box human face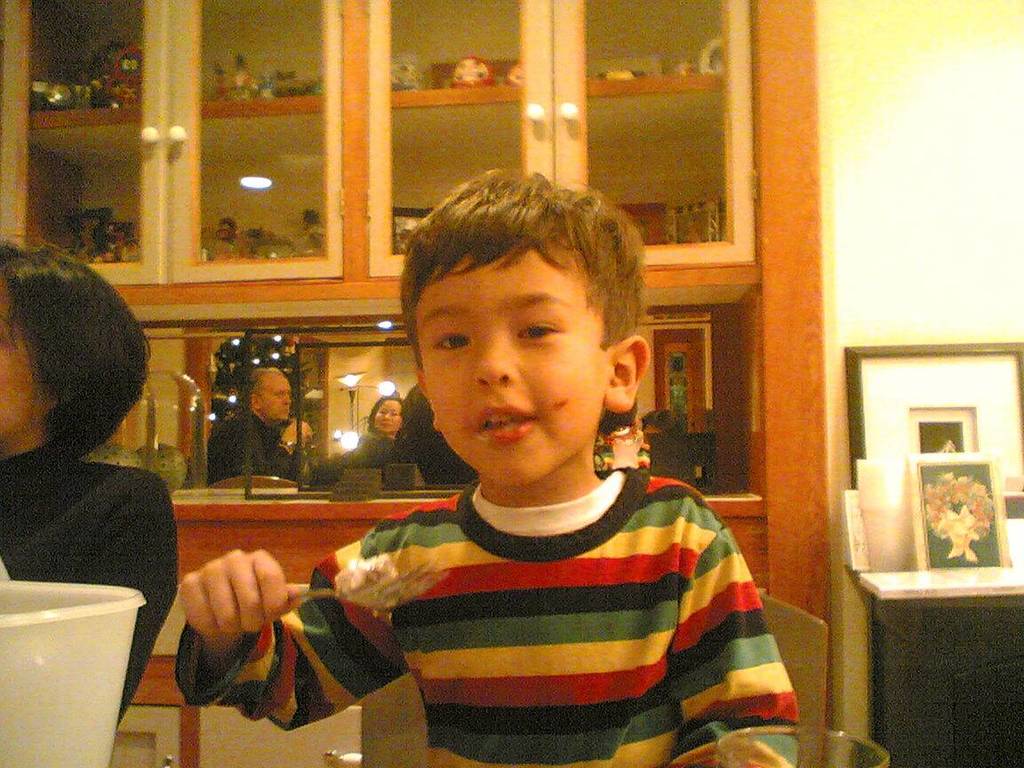
[left=257, top=372, right=292, bottom=420]
